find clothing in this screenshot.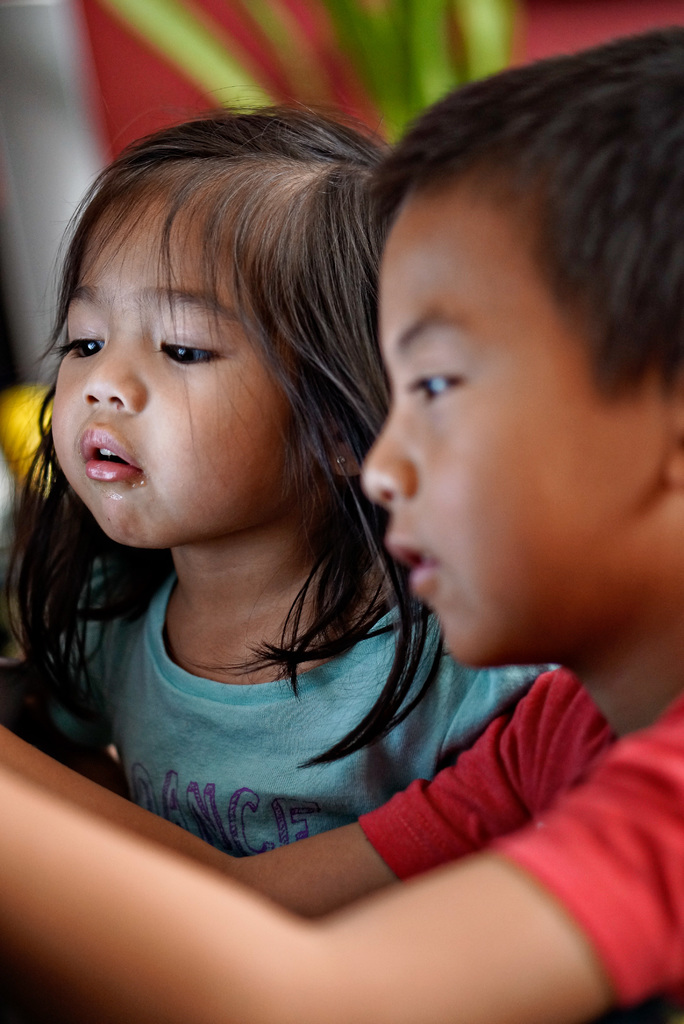
The bounding box for clothing is pyautogui.locateOnScreen(361, 668, 683, 1023).
